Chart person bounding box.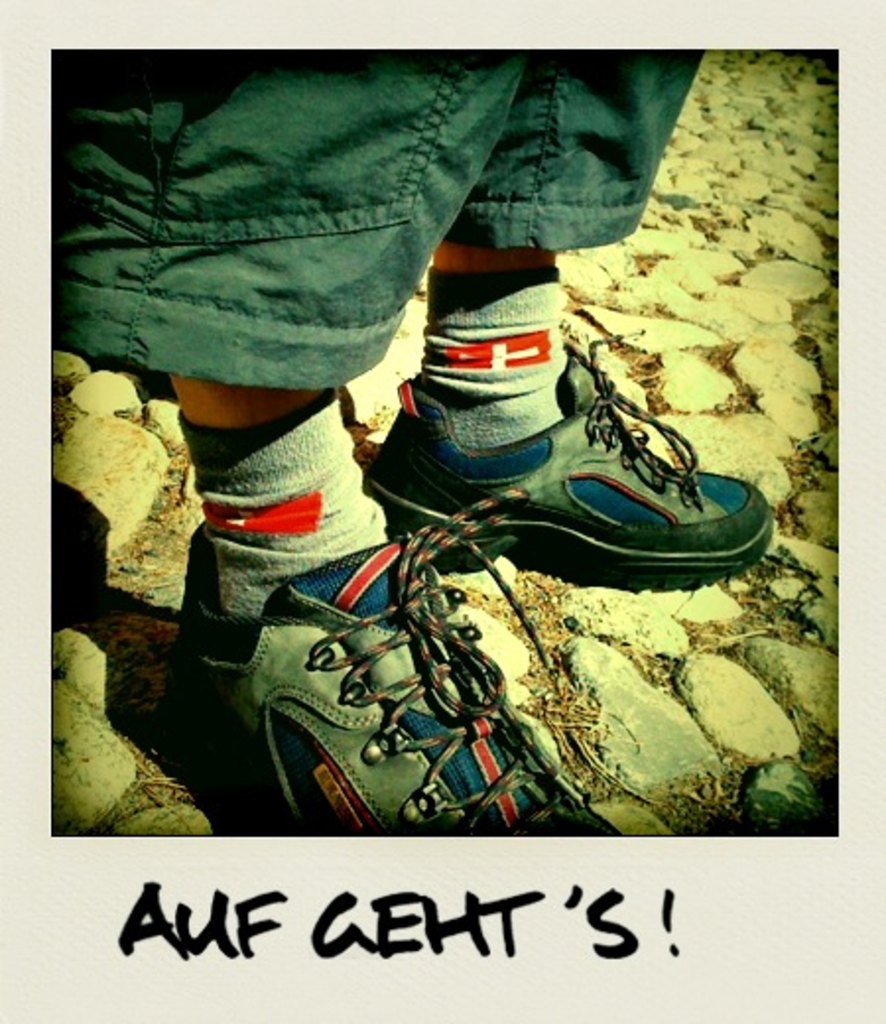
Charted: <bbox>51, 47, 778, 835</bbox>.
